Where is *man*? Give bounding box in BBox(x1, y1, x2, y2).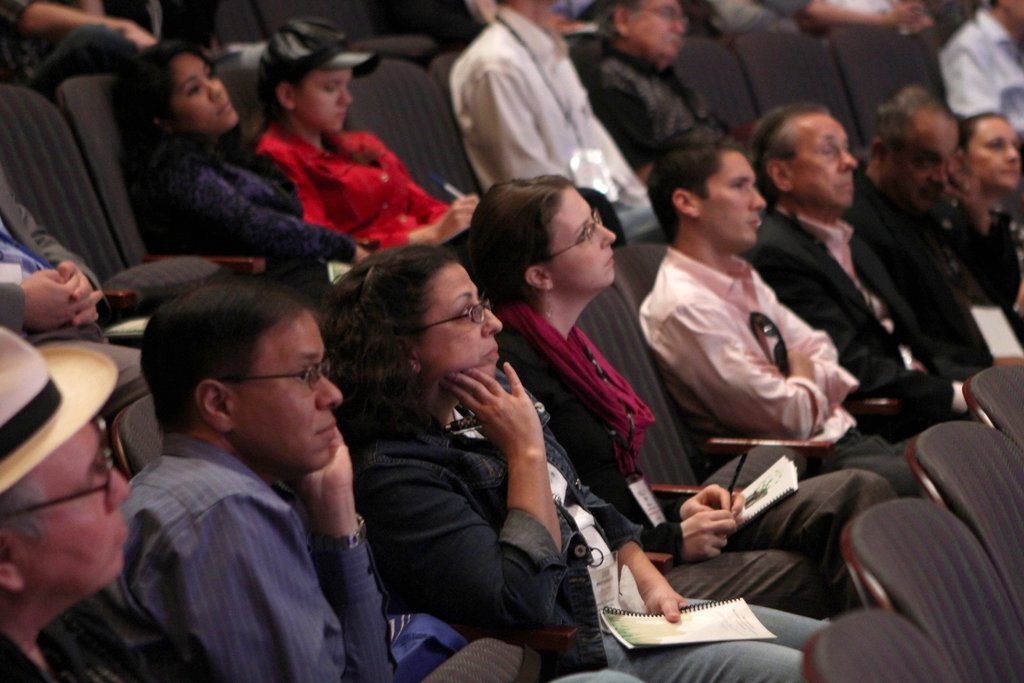
BBox(452, 0, 657, 242).
